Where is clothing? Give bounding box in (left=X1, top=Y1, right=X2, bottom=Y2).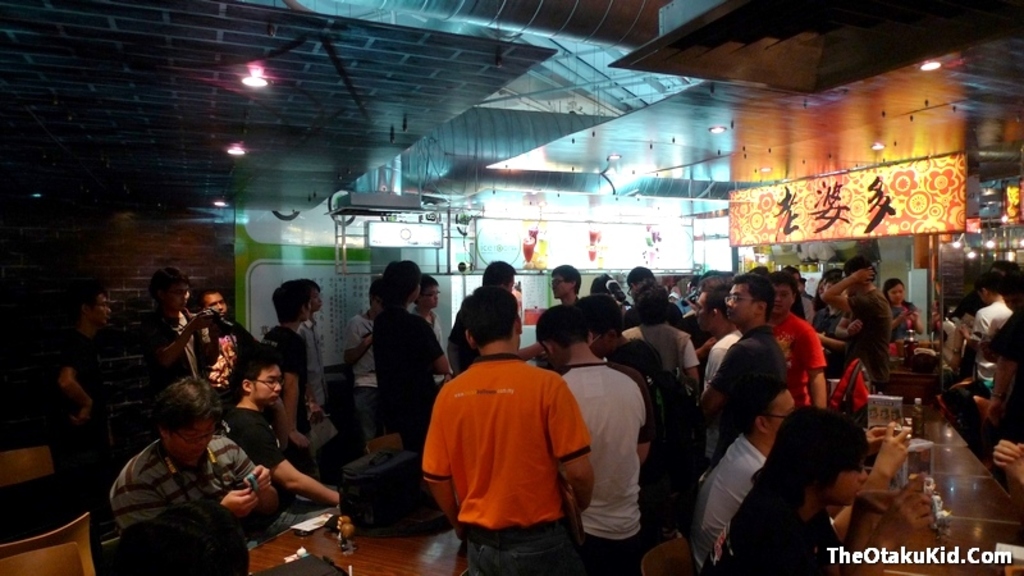
(left=257, top=323, right=308, bottom=433).
